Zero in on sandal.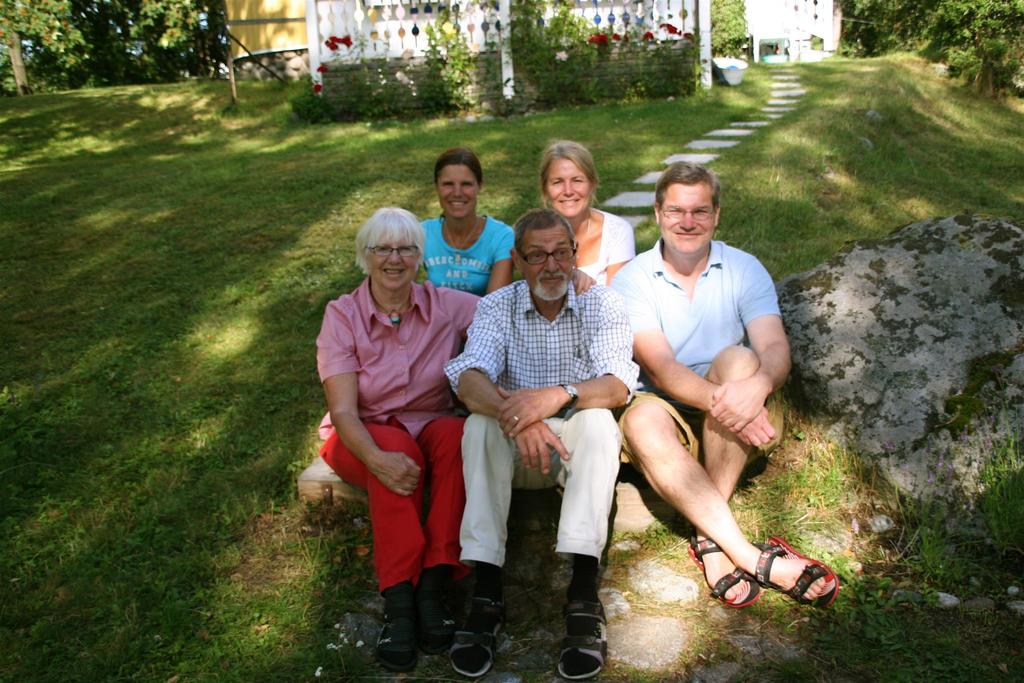
Zeroed in: pyautogui.locateOnScreen(755, 536, 837, 609).
